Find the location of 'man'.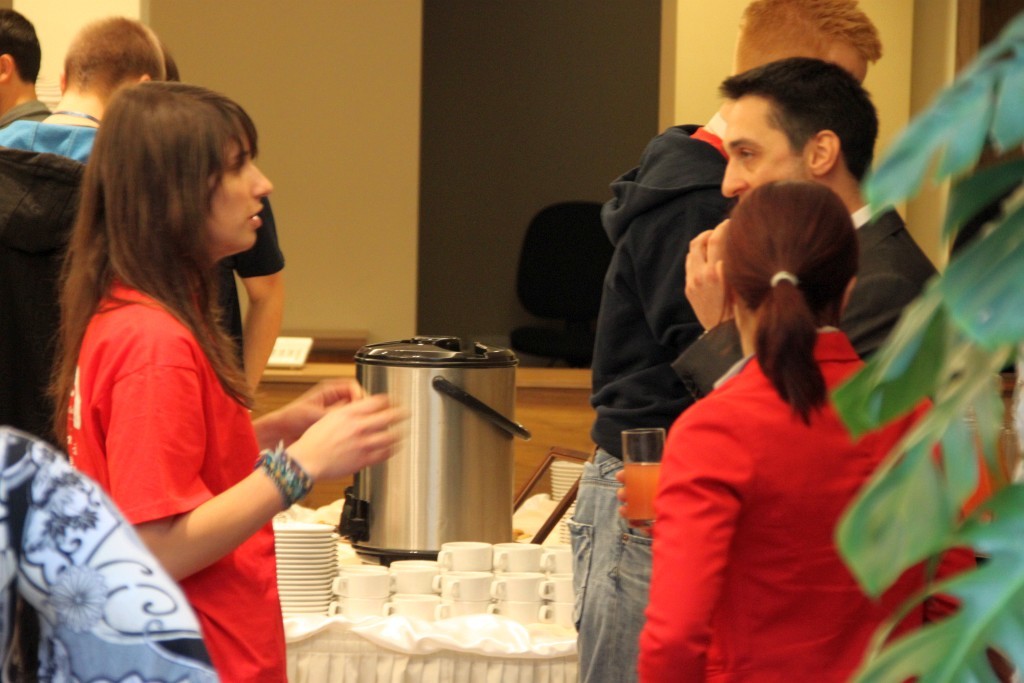
Location: locate(0, 0, 50, 128).
